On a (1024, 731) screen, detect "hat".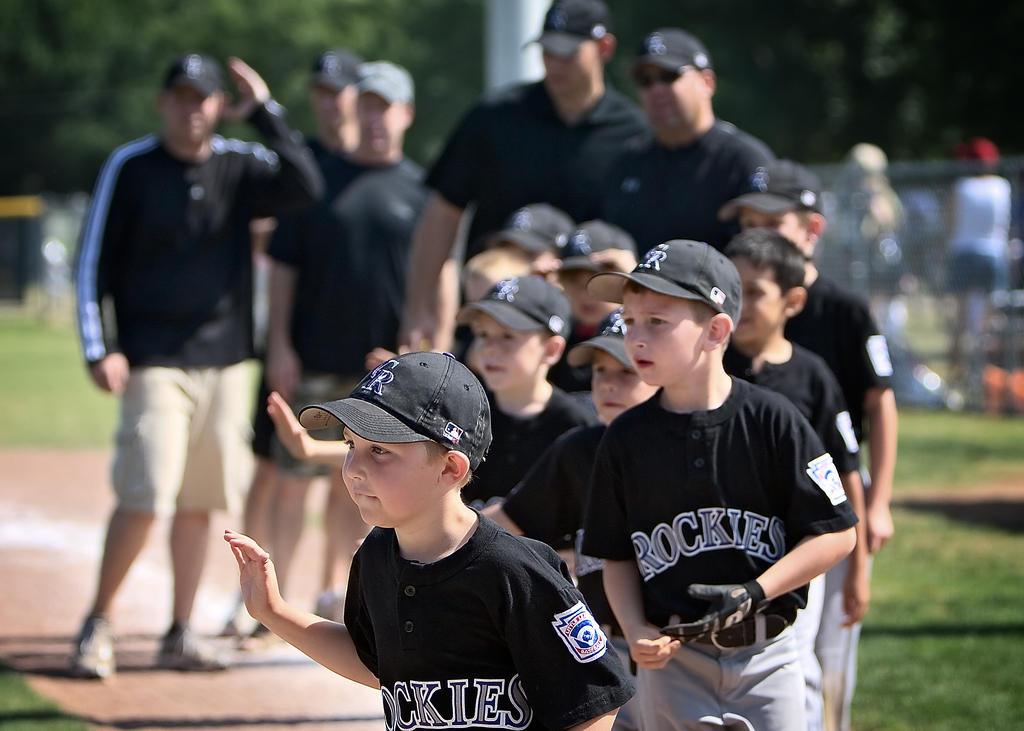
(left=519, top=0, right=610, bottom=58).
